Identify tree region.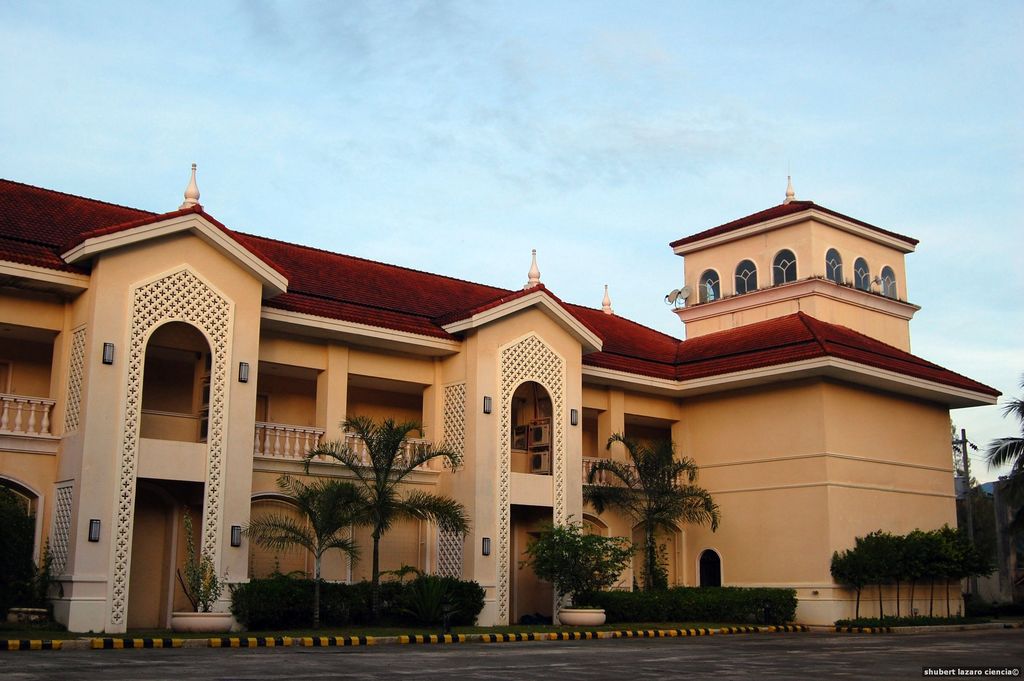
Region: locate(826, 521, 991, 618).
